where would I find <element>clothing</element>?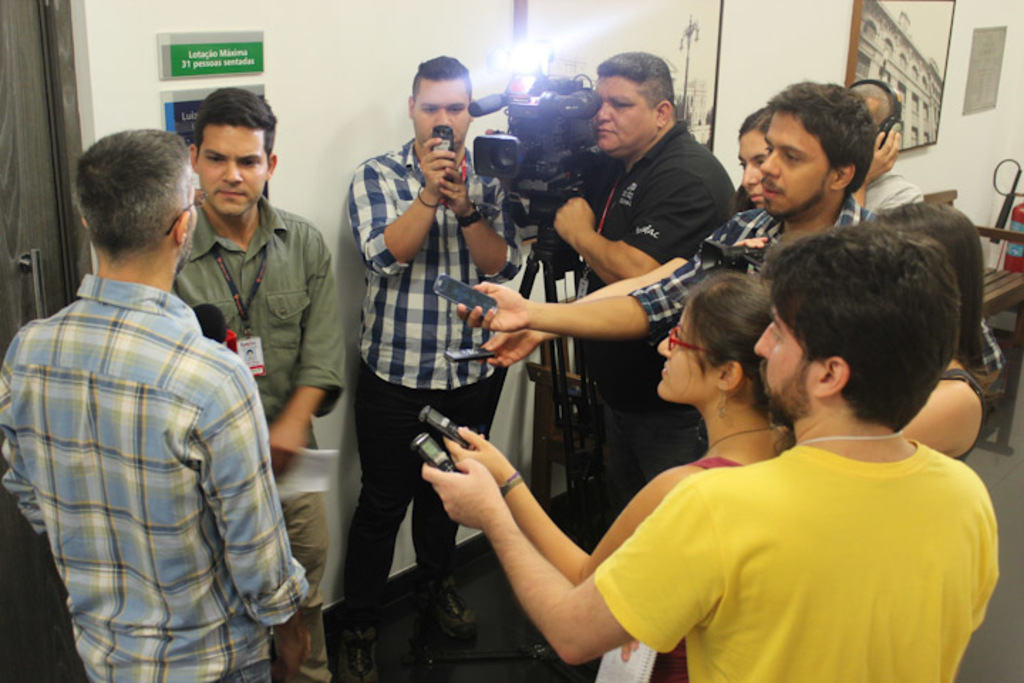
At [left=273, top=435, right=337, bottom=662].
